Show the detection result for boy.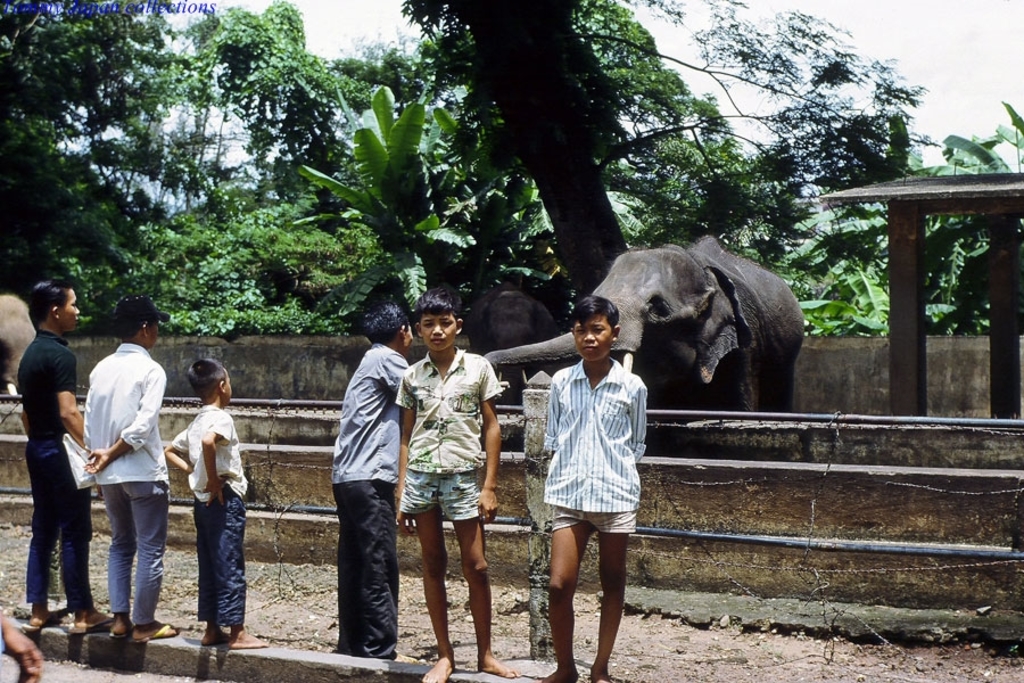
Rect(331, 295, 420, 661).
